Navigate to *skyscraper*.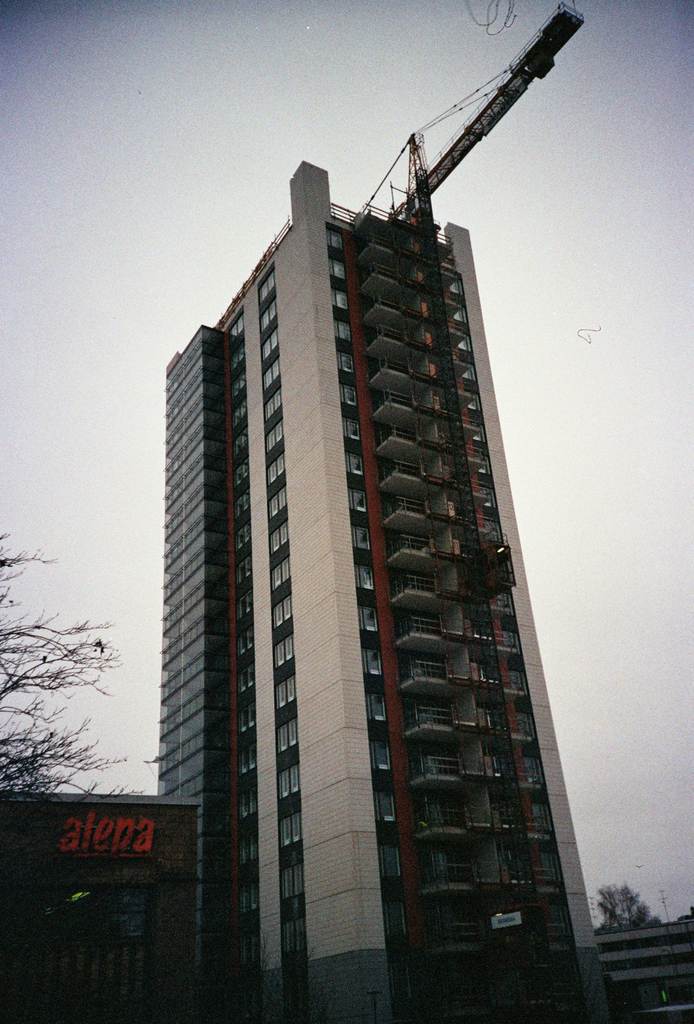
Navigation target: region(122, 123, 638, 1001).
